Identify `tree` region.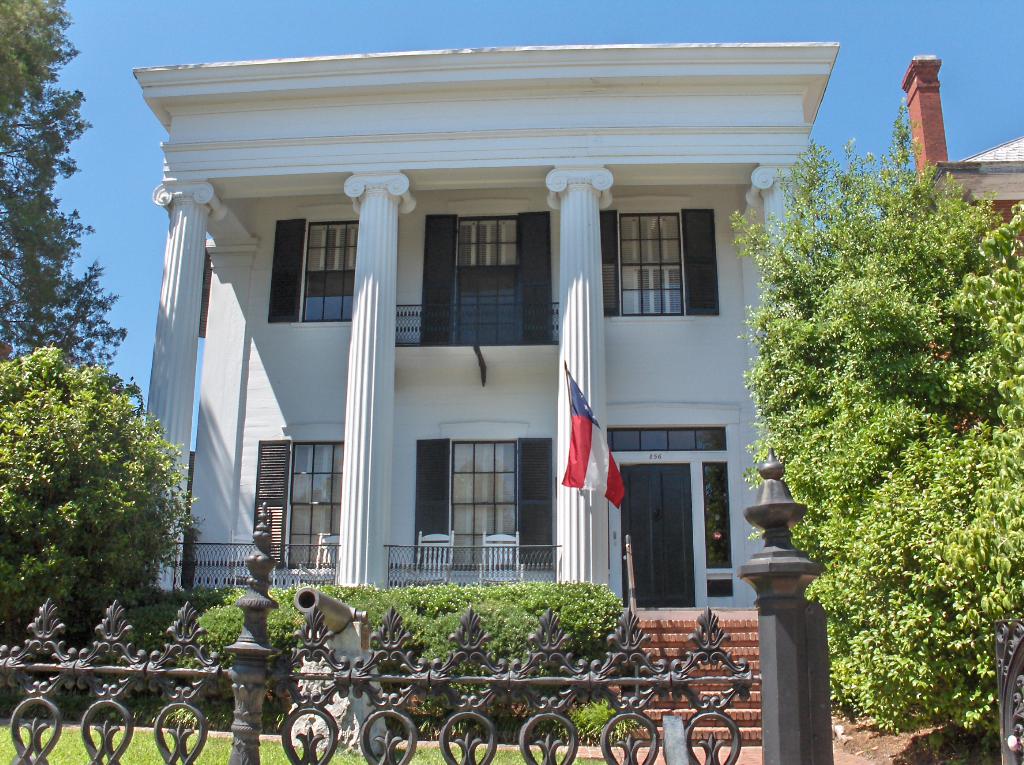
Region: 929/200/1023/687.
